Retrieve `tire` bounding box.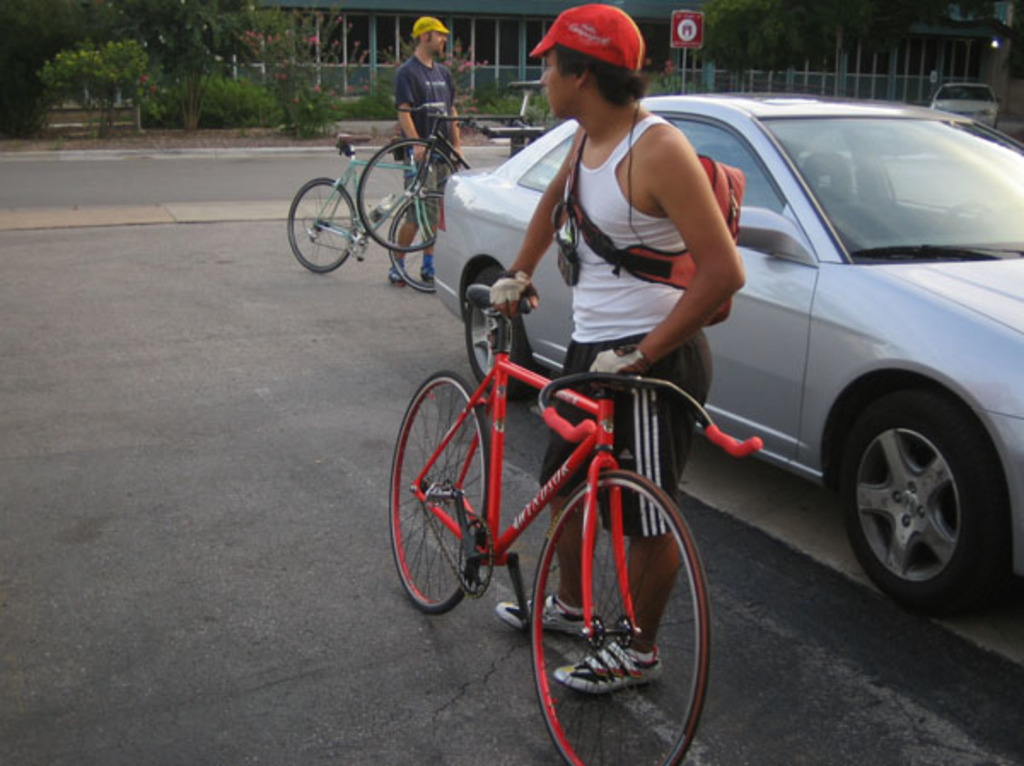
Bounding box: [x1=386, y1=191, x2=442, y2=293].
